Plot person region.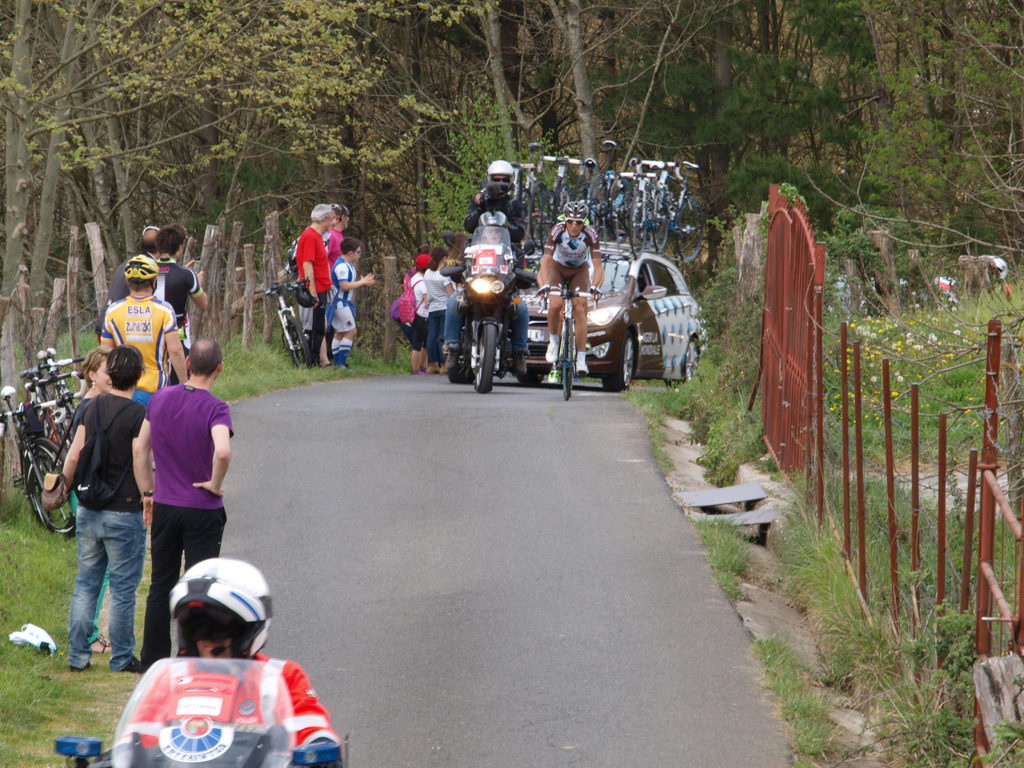
Plotted at region(60, 344, 147, 674).
